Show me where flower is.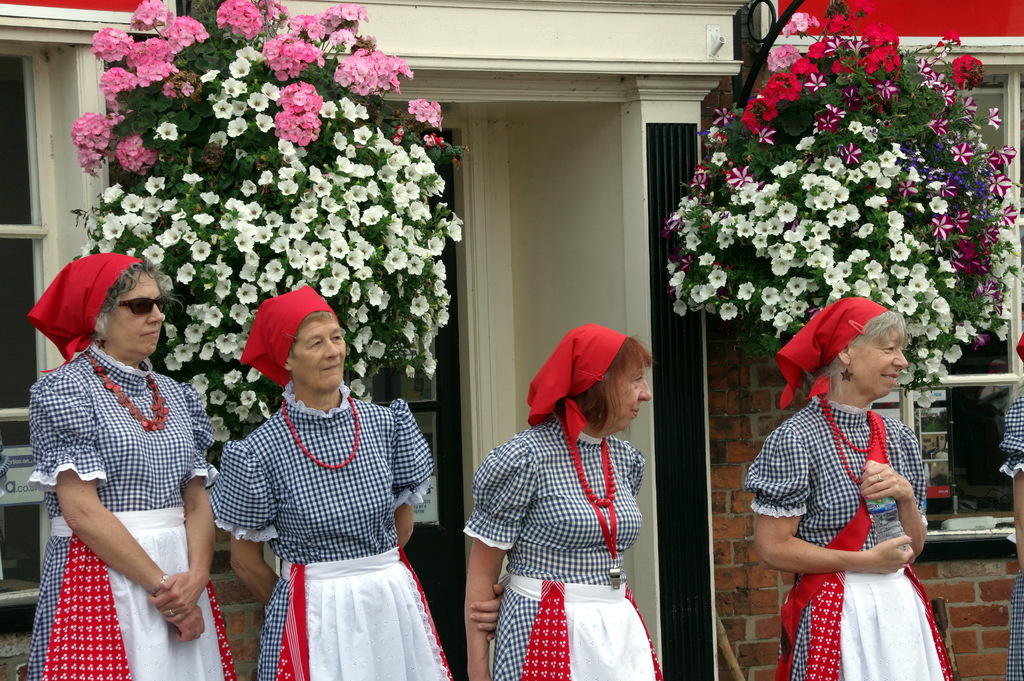
flower is at bbox(332, 262, 349, 276).
